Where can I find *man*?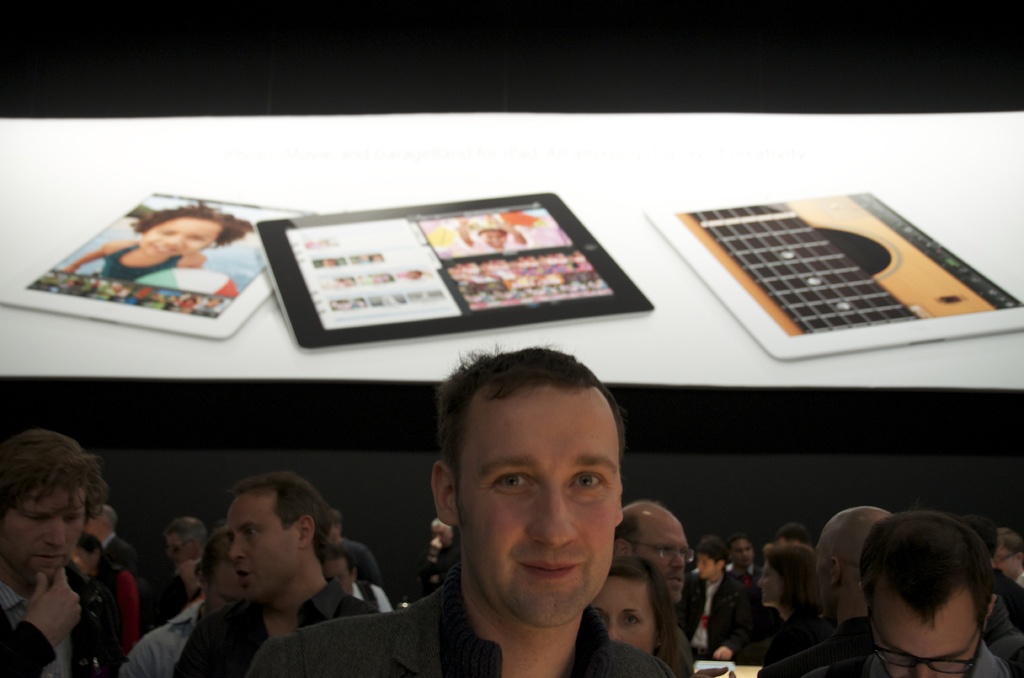
You can find it at 243,348,668,677.
